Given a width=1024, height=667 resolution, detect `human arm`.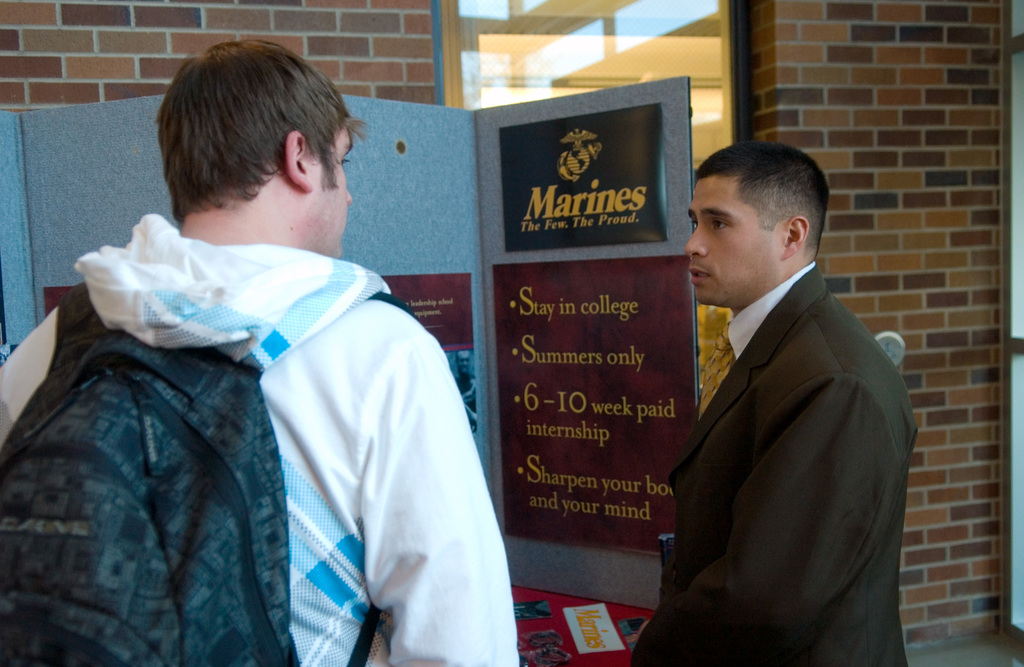
<region>635, 389, 897, 663</region>.
